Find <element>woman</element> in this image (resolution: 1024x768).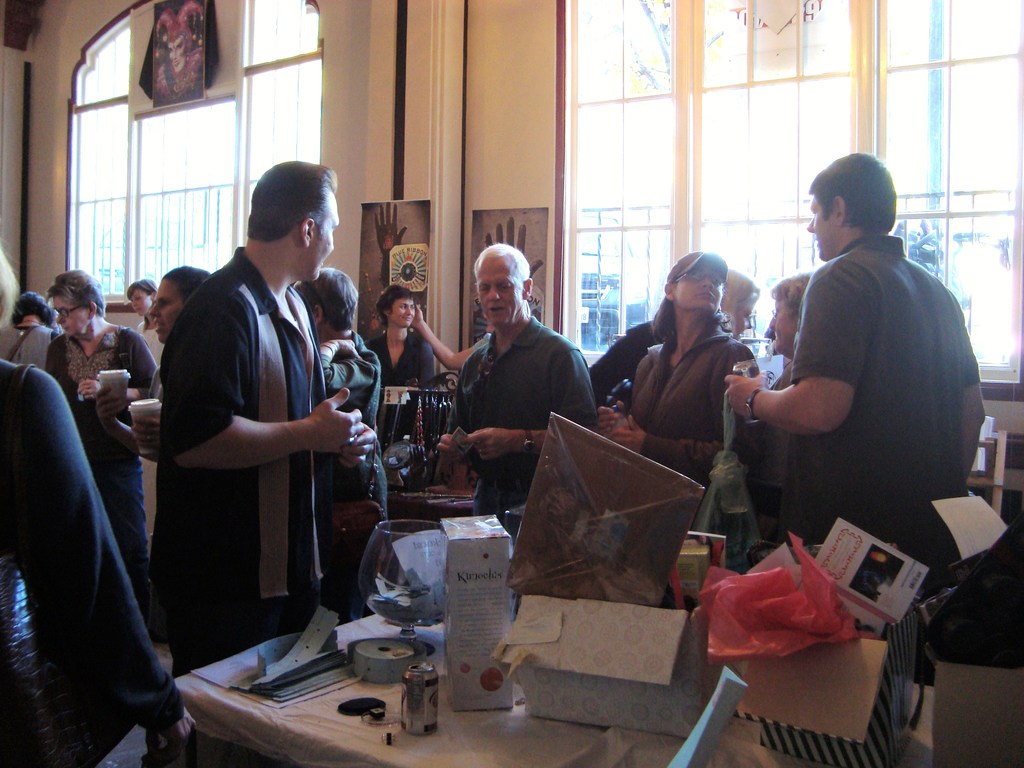
6/291/61/356.
